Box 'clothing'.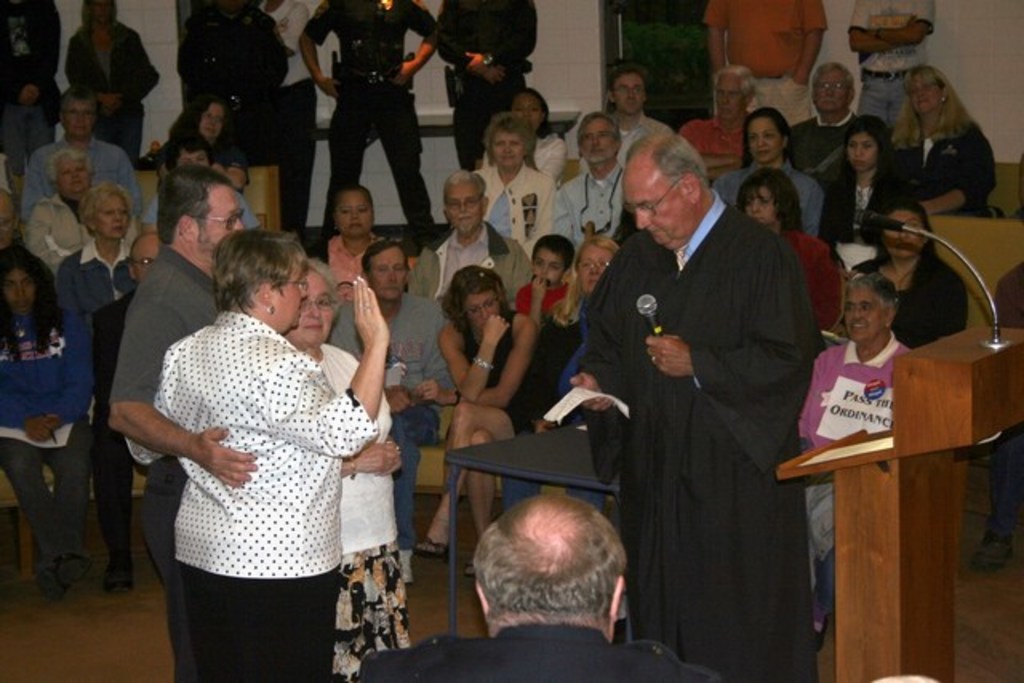
bbox=(314, 344, 408, 681).
